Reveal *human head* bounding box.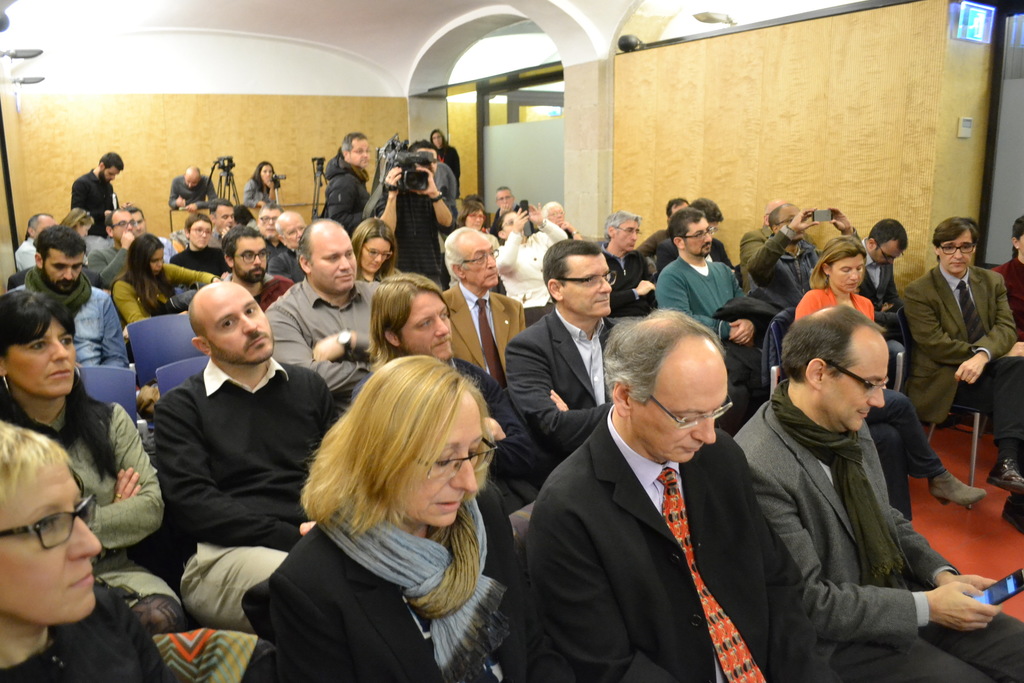
Revealed: pyautogui.locateOnScreen(602, 211, 640, 251).
